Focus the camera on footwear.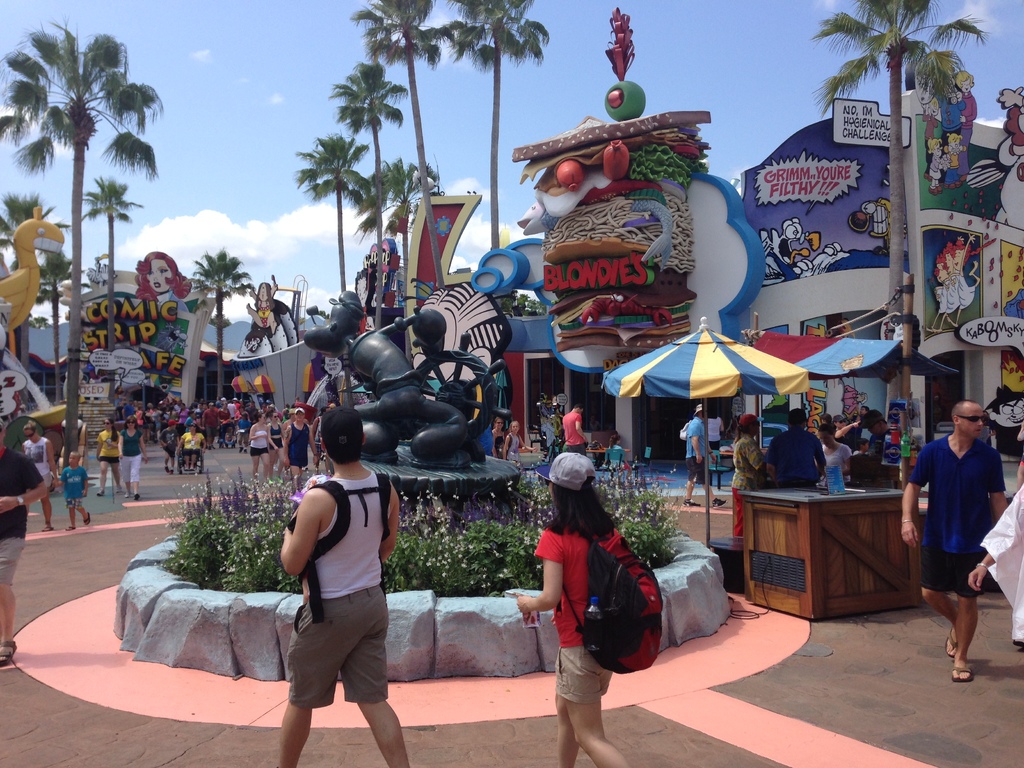
Focus region: bbox(711, 496, 731, 511).
